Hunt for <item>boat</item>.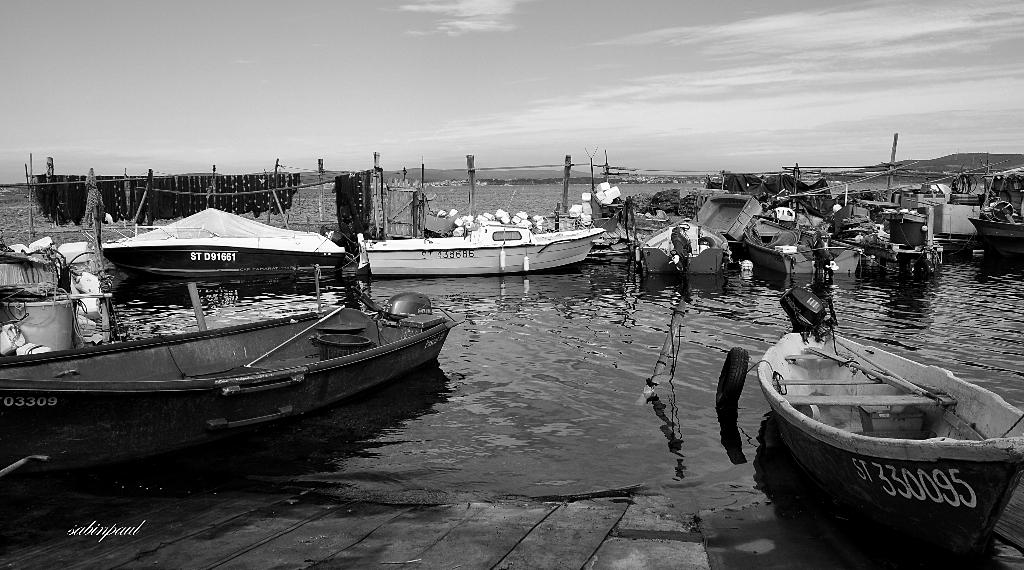
Hunted down at (left=358, top=216, right=607, bottom=276).
